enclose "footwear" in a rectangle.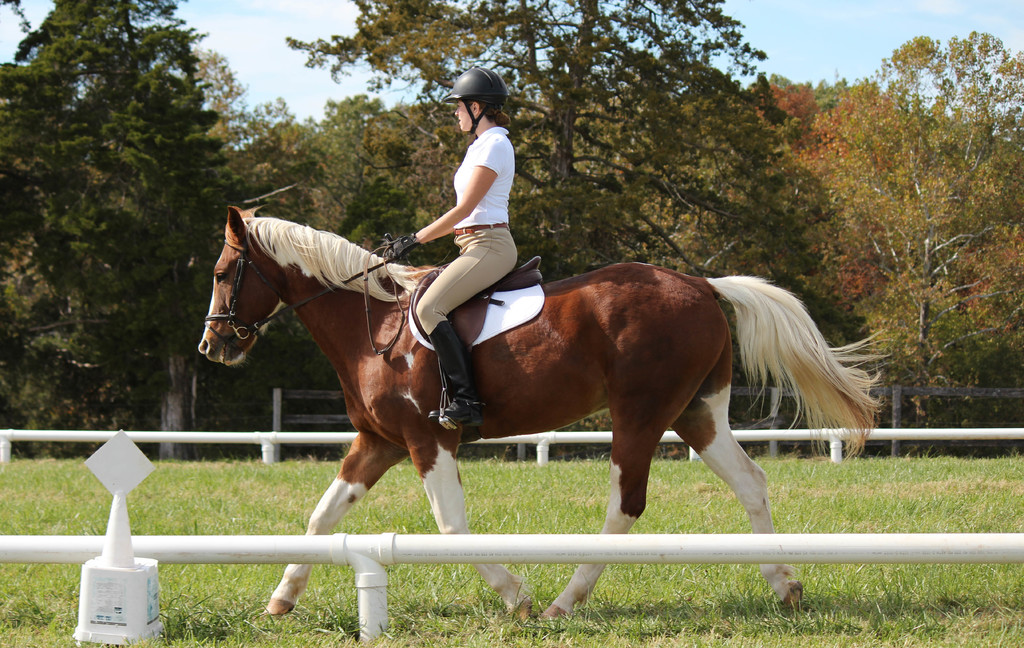
x1=435 y1=320 x2=490 y2=433.
